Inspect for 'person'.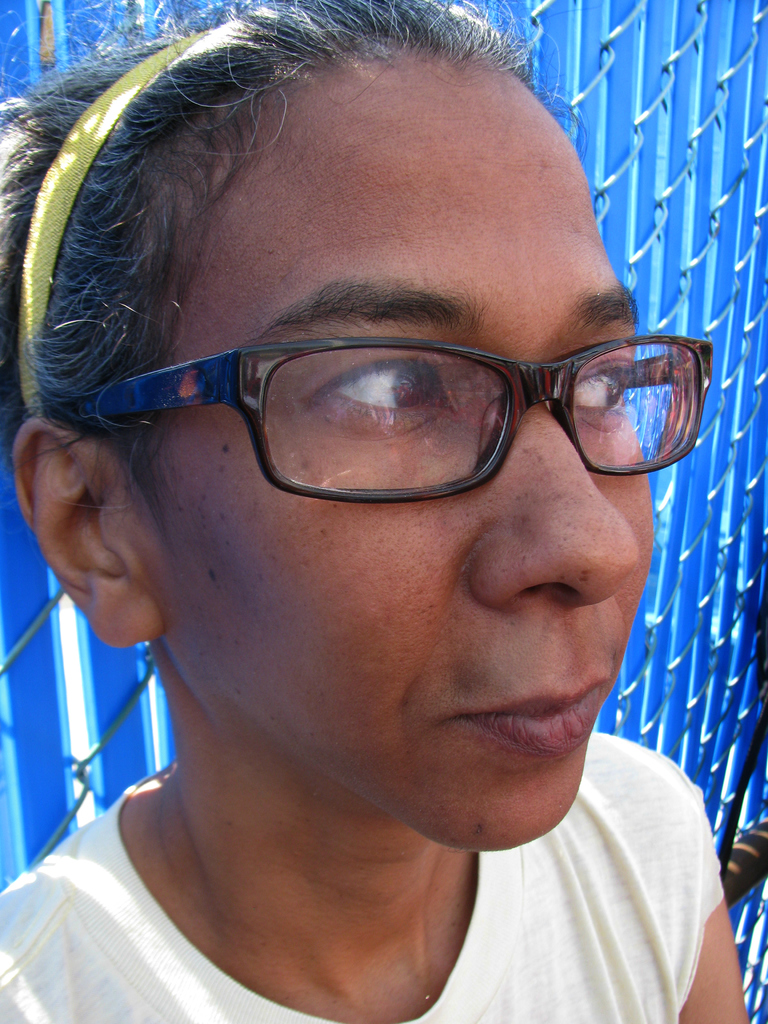
Inspection: <region>0, 0, 762, 1023</region>.
